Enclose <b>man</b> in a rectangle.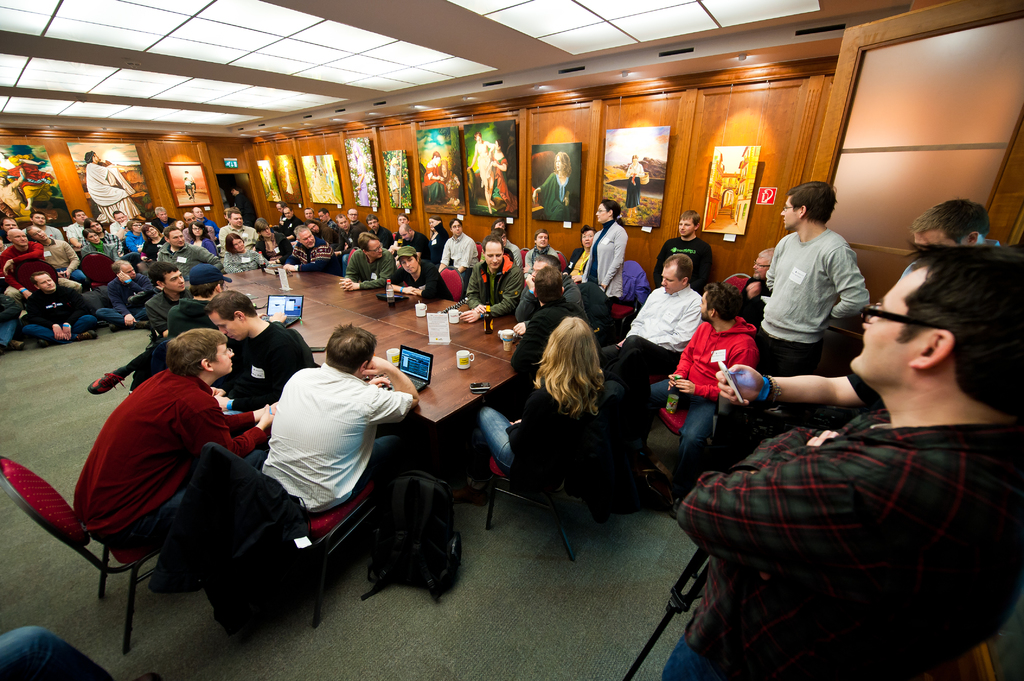
x1=452, y1=230, x2=529, y2=324.
